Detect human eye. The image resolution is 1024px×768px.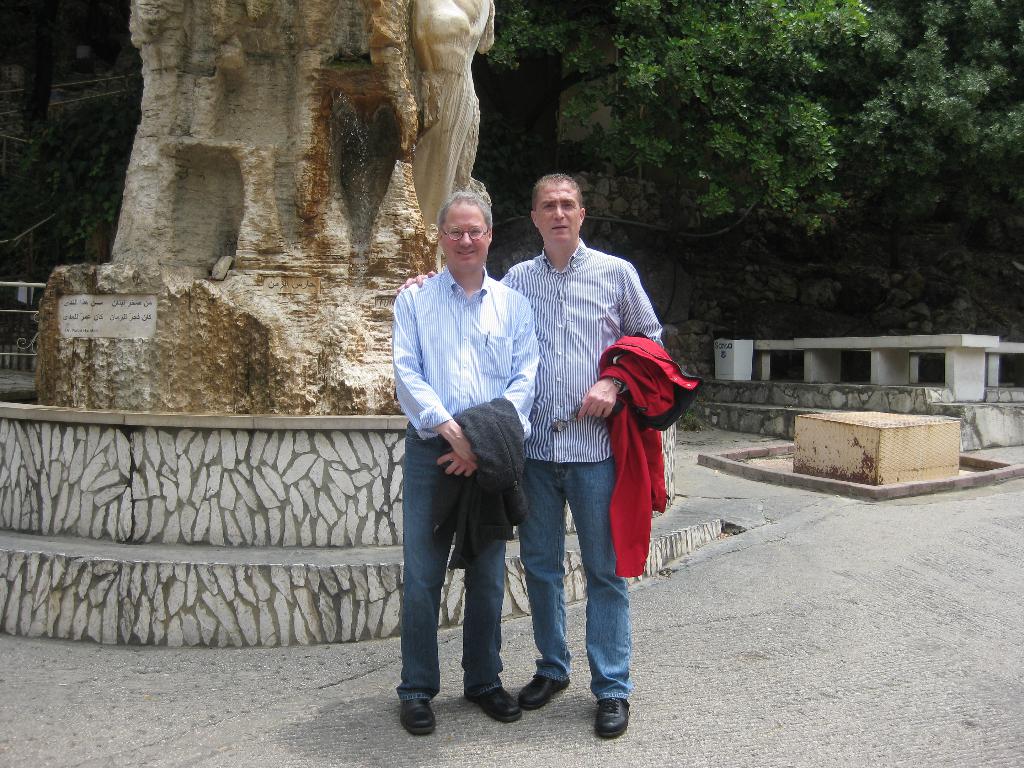
bbox(469, 227, 483, 236).
